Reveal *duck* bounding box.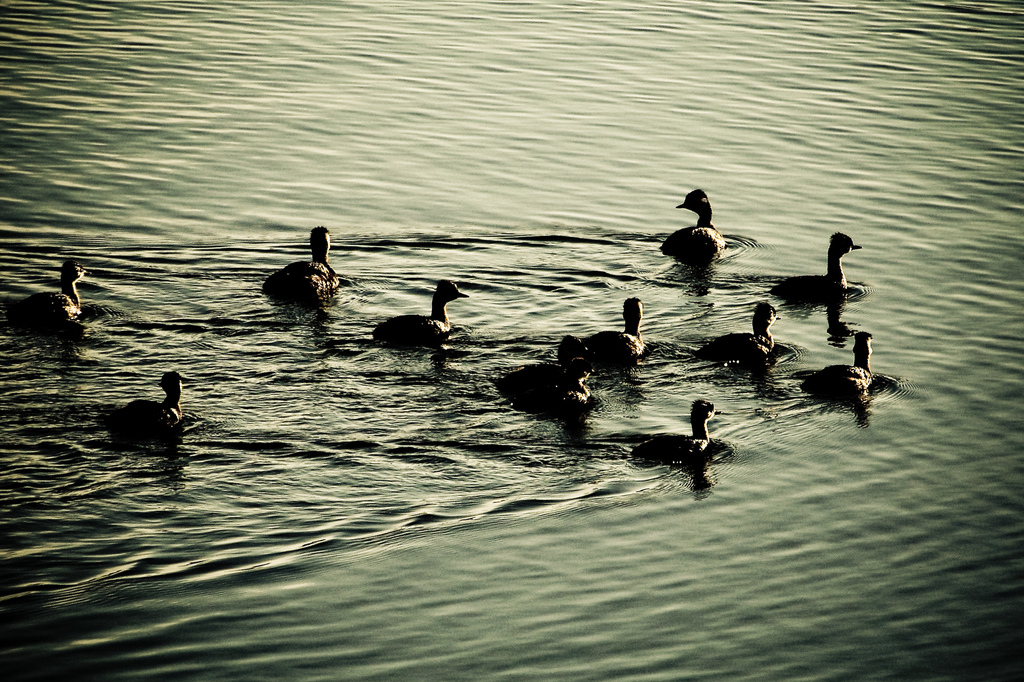
Revealed: bbox=[2, 257, 95, 337].
